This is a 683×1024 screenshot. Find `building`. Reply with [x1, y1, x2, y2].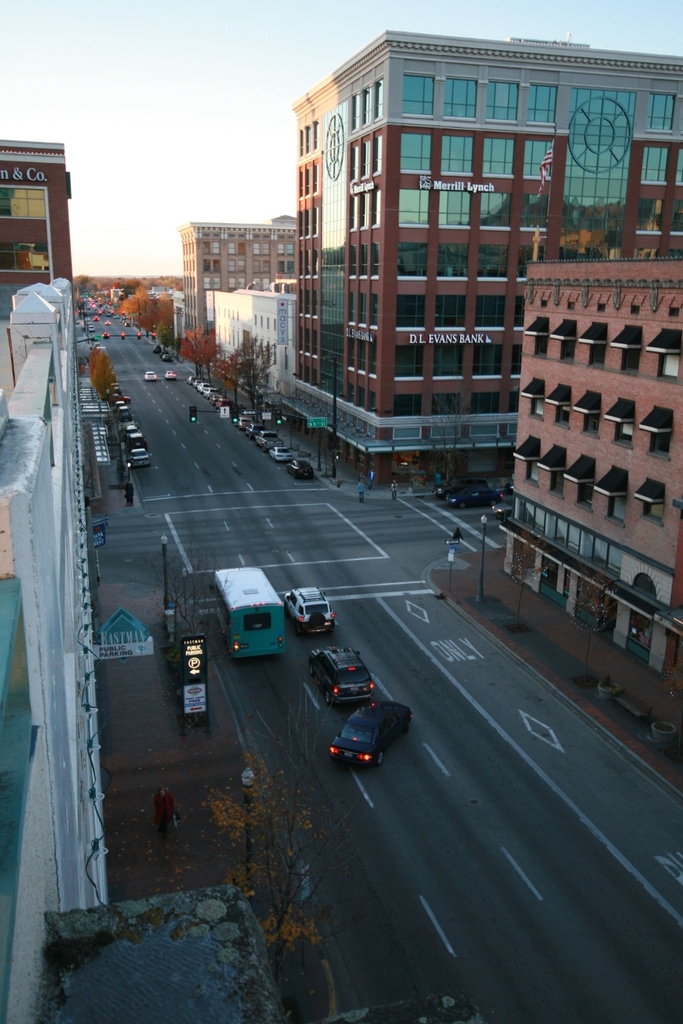
[0, 132, 76, 298].
